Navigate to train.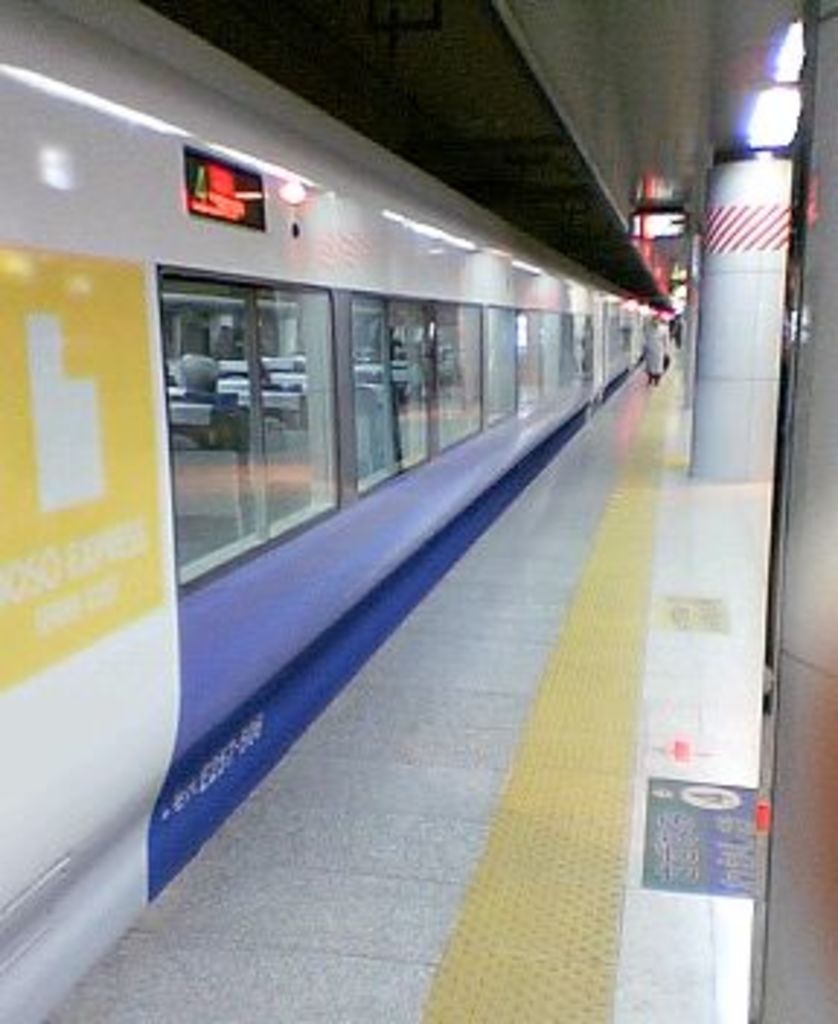
Navigation target: detection(0, 0, 669, 1021).
